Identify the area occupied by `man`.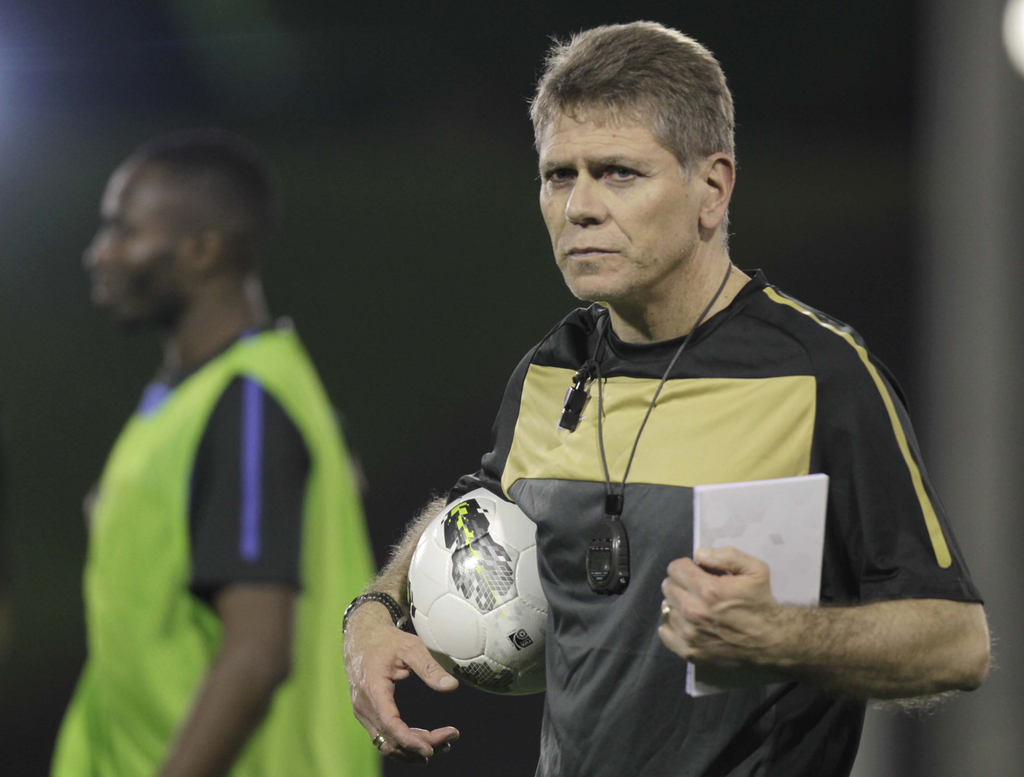
Area: 39/138/384/776.
